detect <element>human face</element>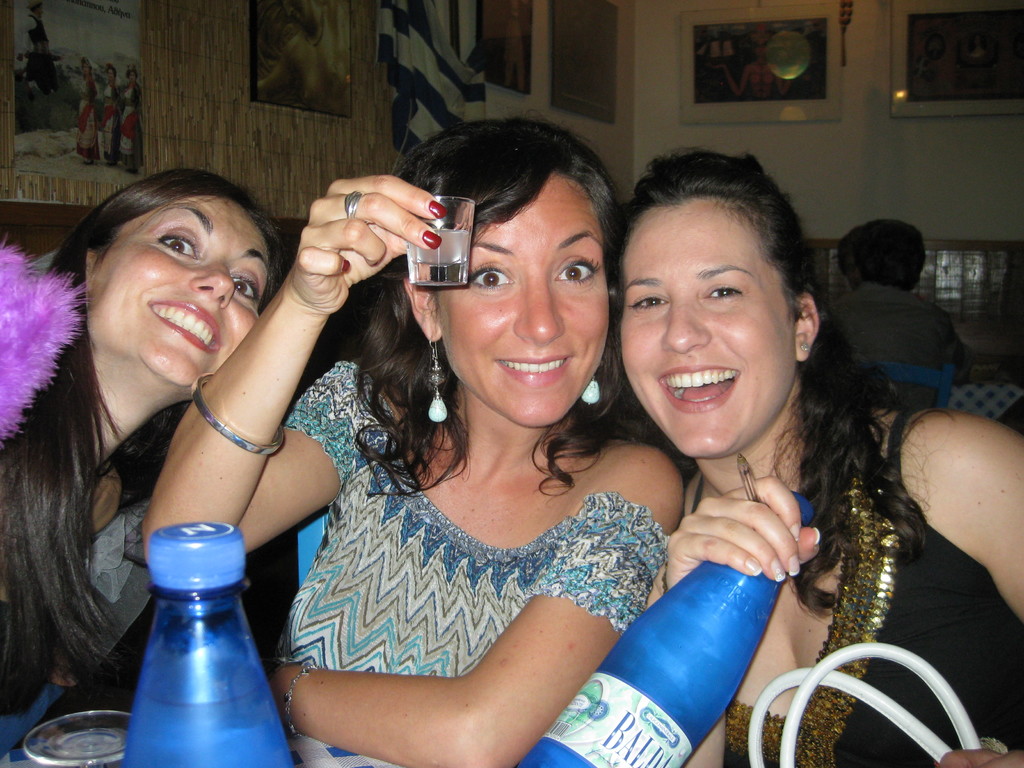
{"x1": 93, "y1": 203, "x2": 274, "y2": 390}
